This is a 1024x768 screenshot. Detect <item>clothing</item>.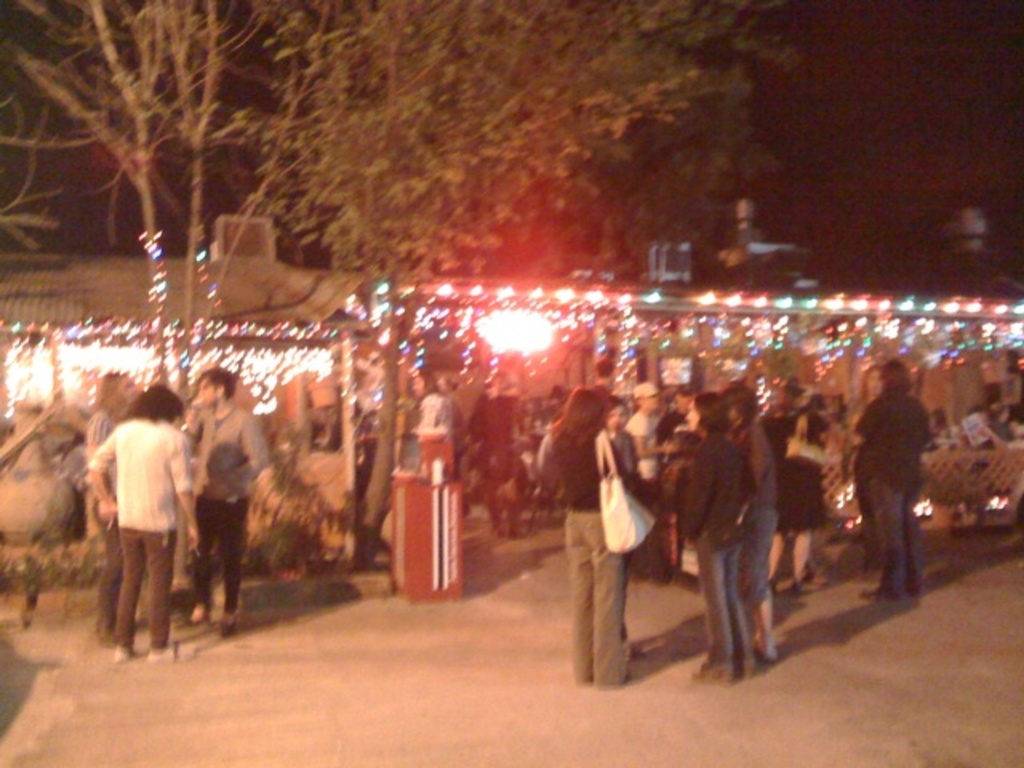
BBox(854, 382, 936, 594).
